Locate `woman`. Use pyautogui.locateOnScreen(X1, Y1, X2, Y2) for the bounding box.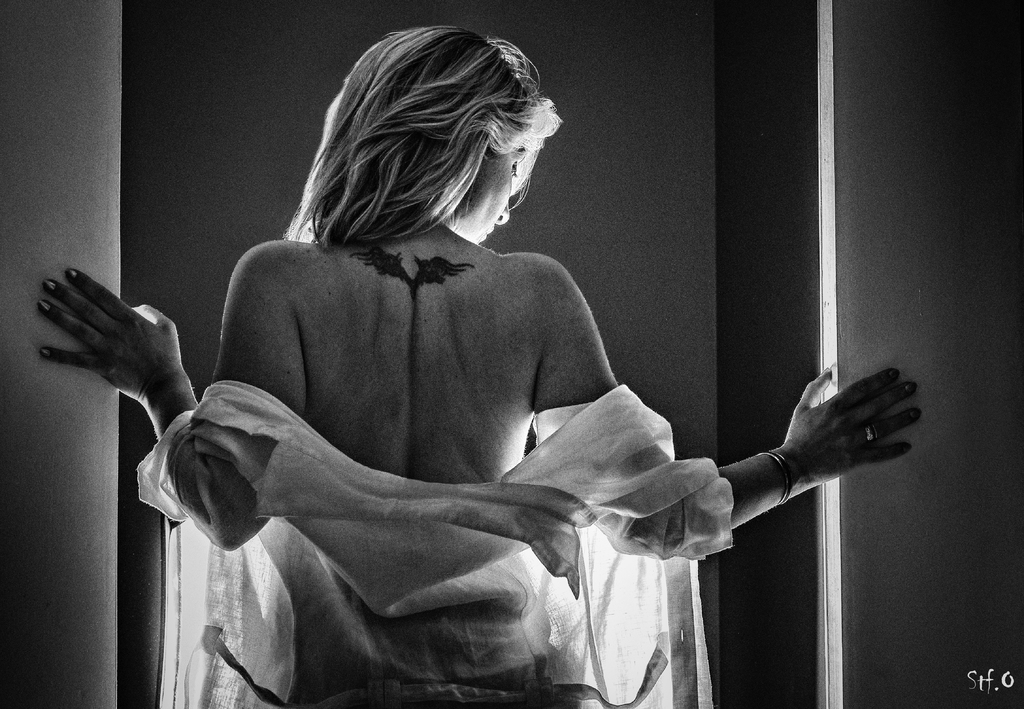
pyautogui.locateOnScreen(35, 22, 931, 708).
